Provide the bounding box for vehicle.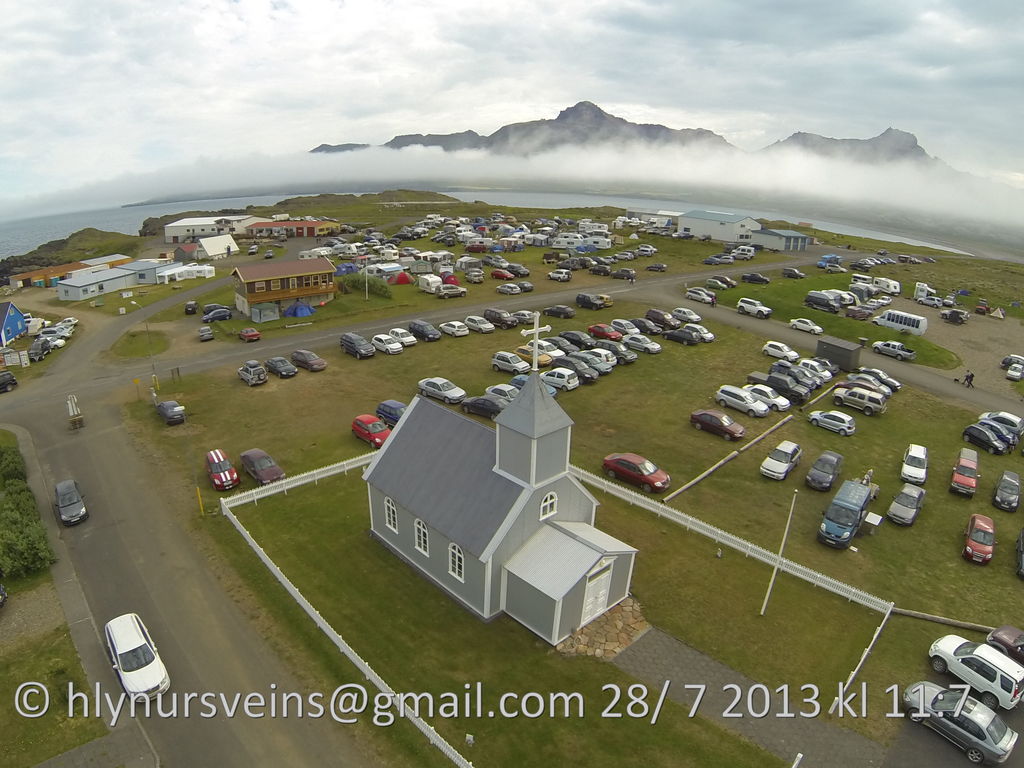
Rect(589, 348, 615, 370).
